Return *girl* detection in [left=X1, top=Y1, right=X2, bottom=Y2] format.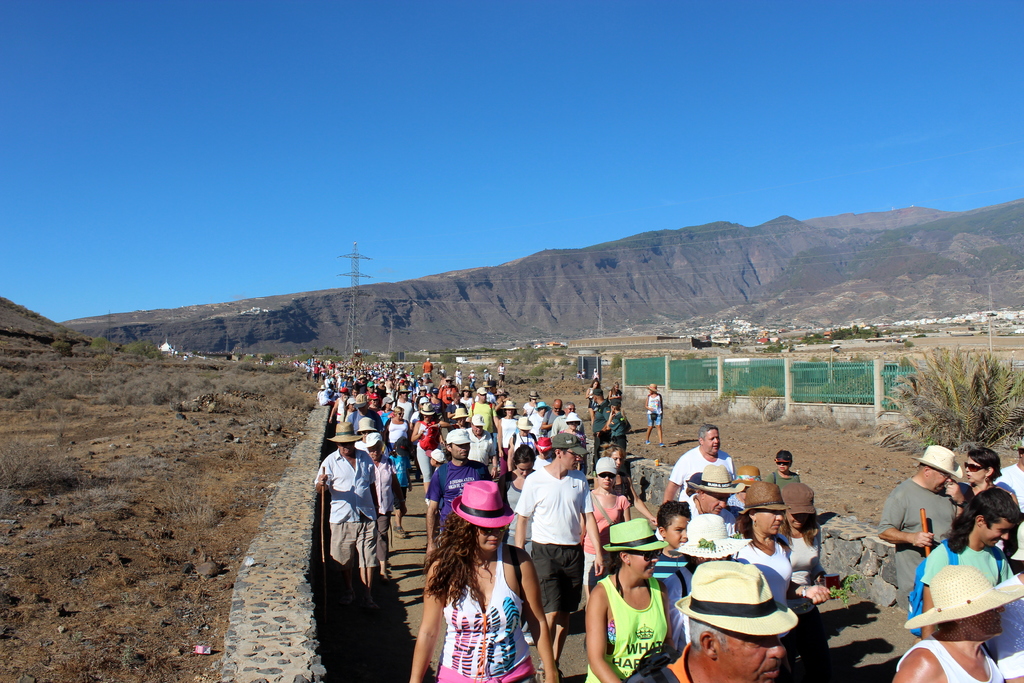
[left=585, top=379, right=601, bottom=427].
